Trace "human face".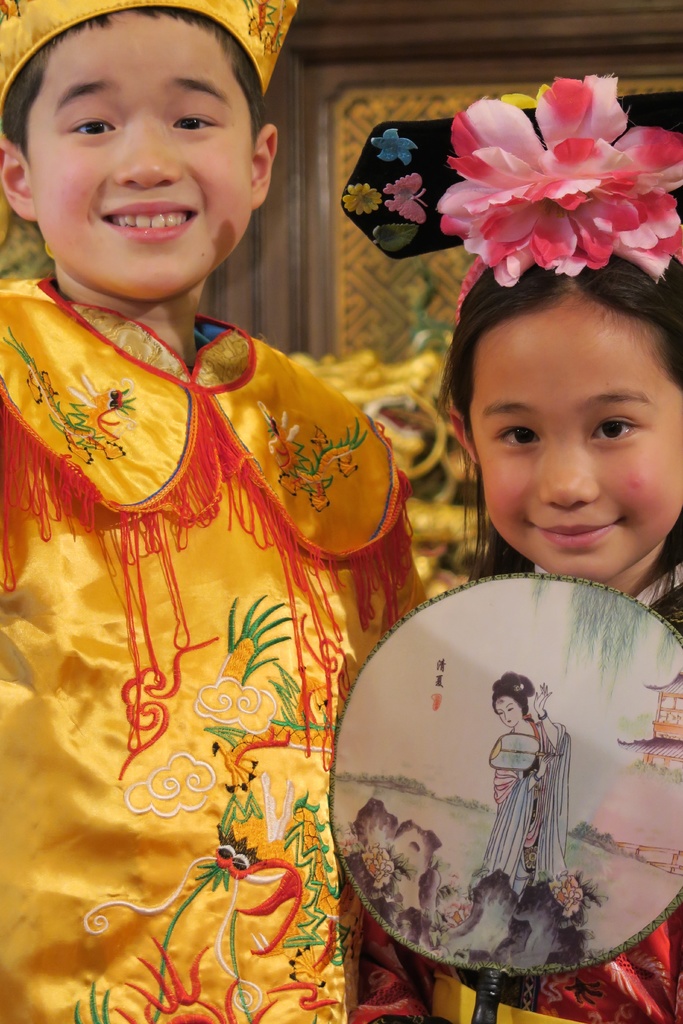
Traced to [x1=468, y1=307, x2=682, y2=586].
